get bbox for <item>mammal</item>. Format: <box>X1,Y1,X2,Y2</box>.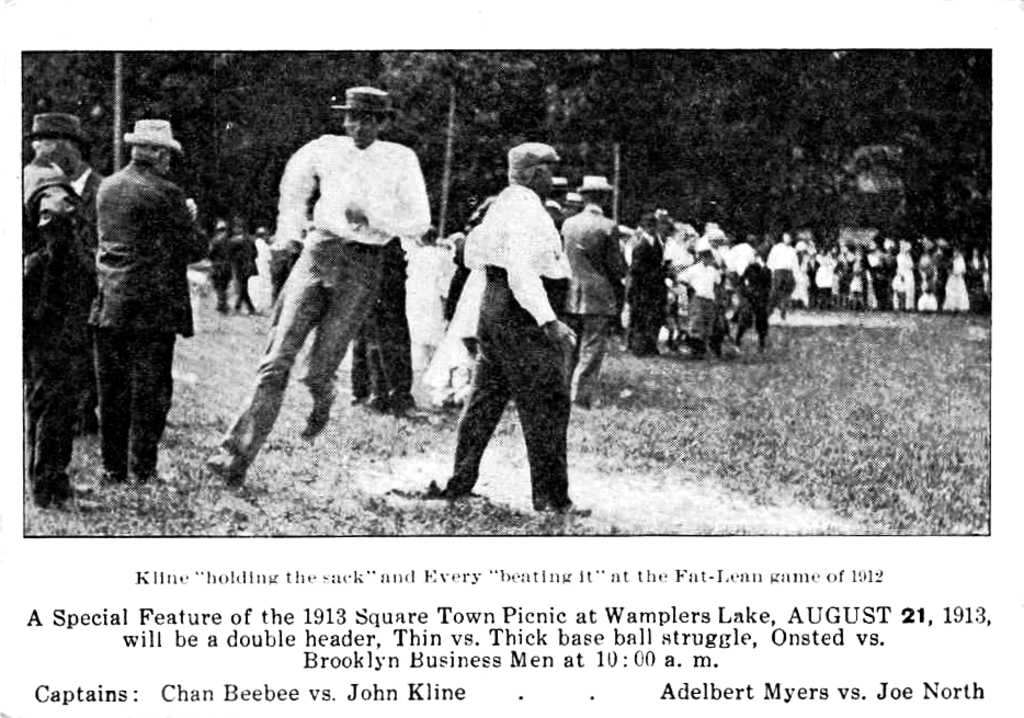
<box>91,109,212,494</box>.
